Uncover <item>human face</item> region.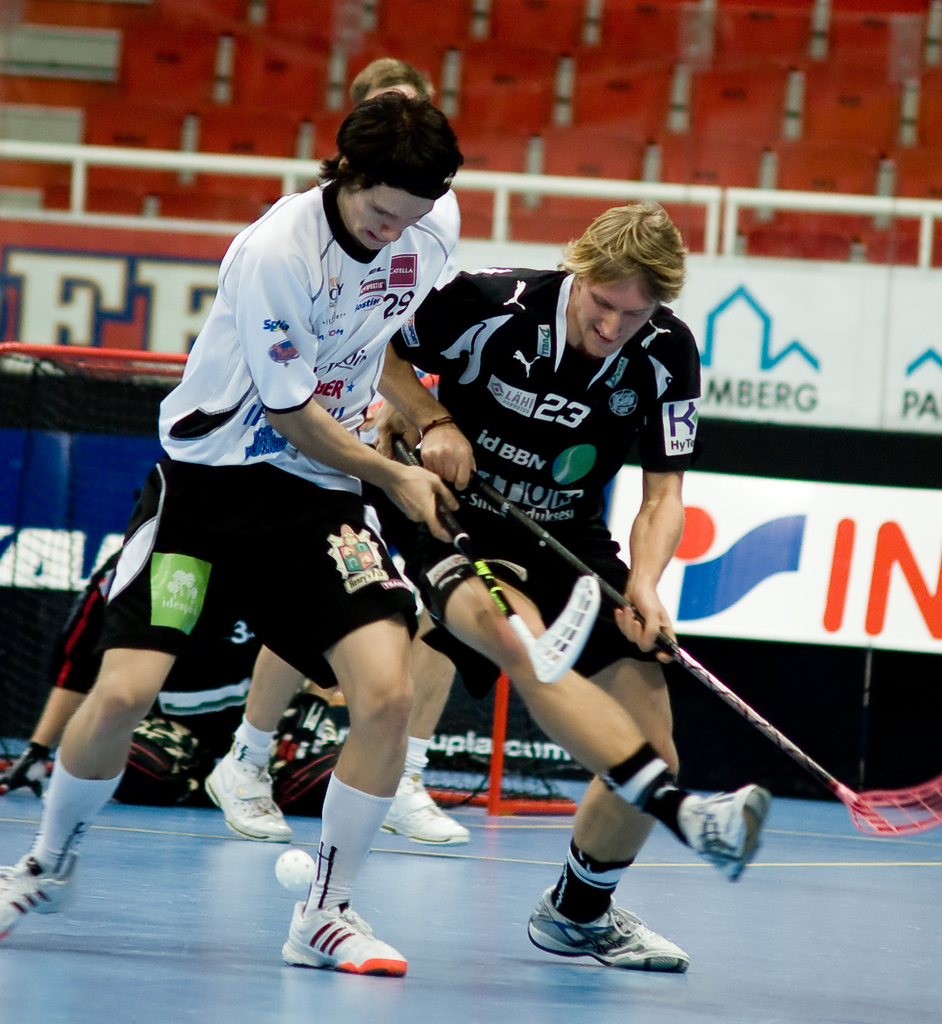
Uncovered: [x1=574, y1=285, x2=661, y2=355].
